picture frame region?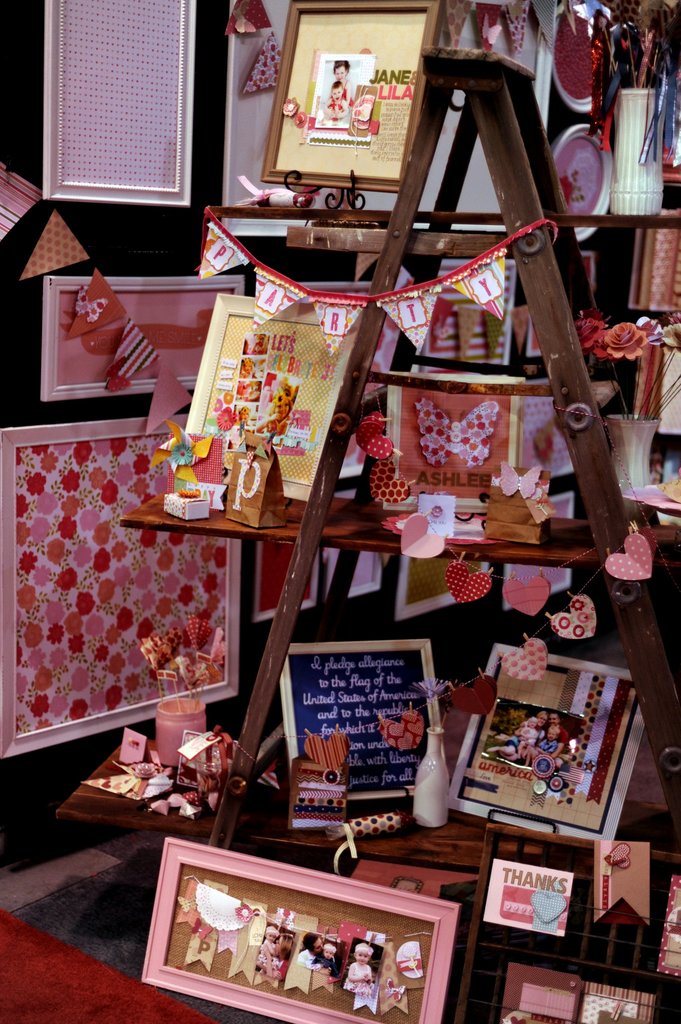
bbox(133, 829, 507, 1017)
